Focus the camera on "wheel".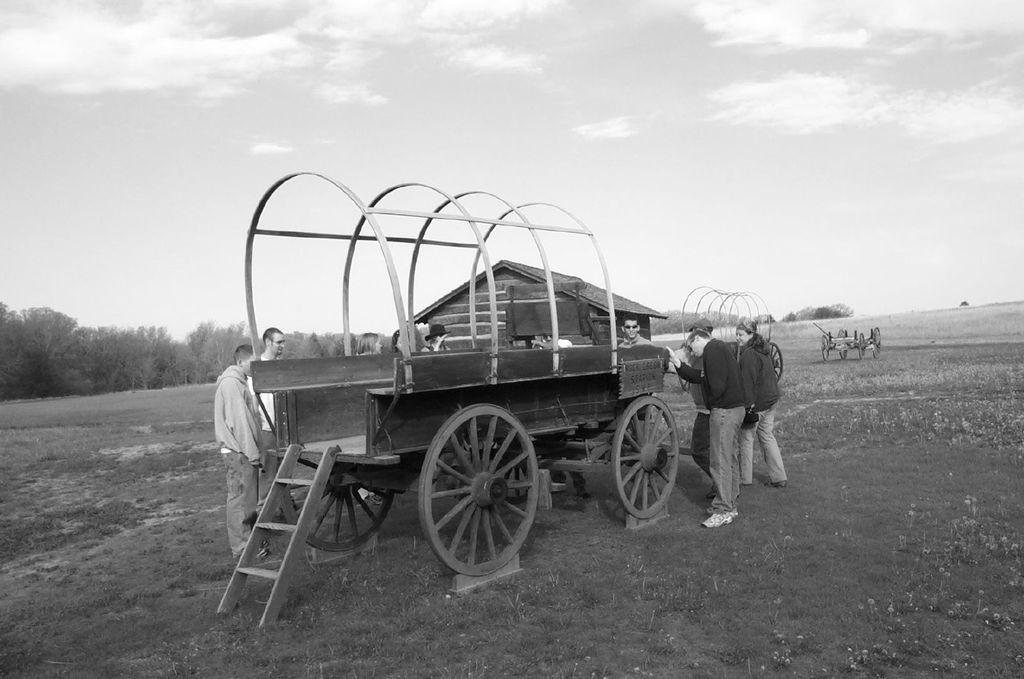
Focus region: BBox(281, 452, 394, 552).
